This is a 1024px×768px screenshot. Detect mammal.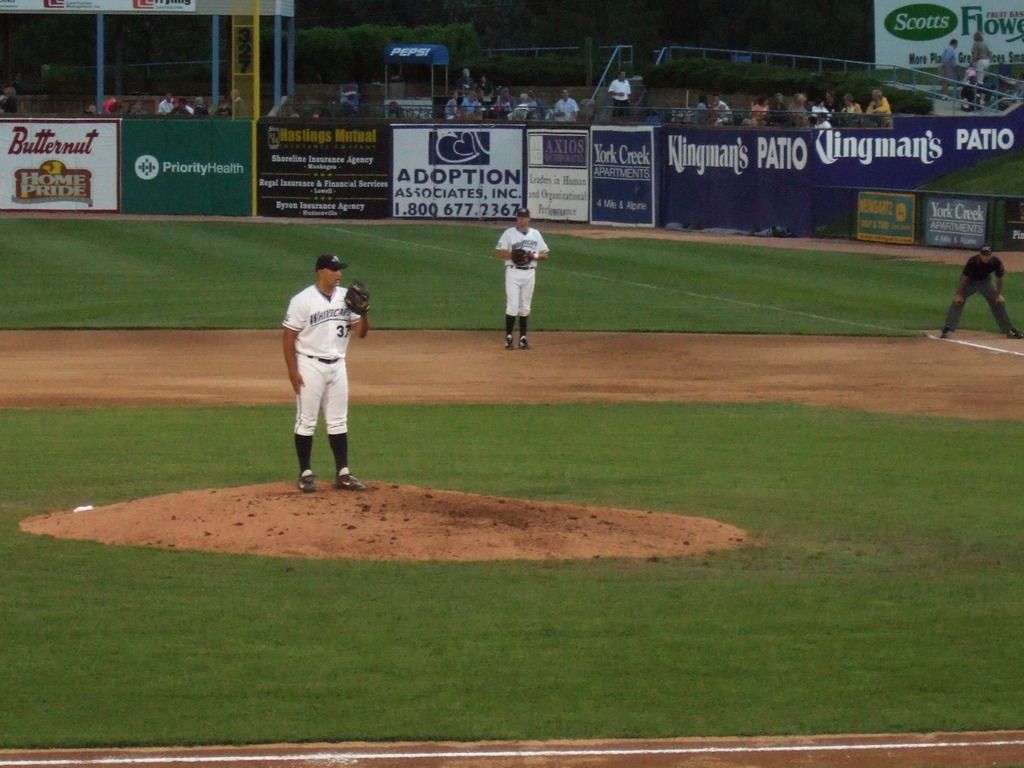
[970,33,995,85].
